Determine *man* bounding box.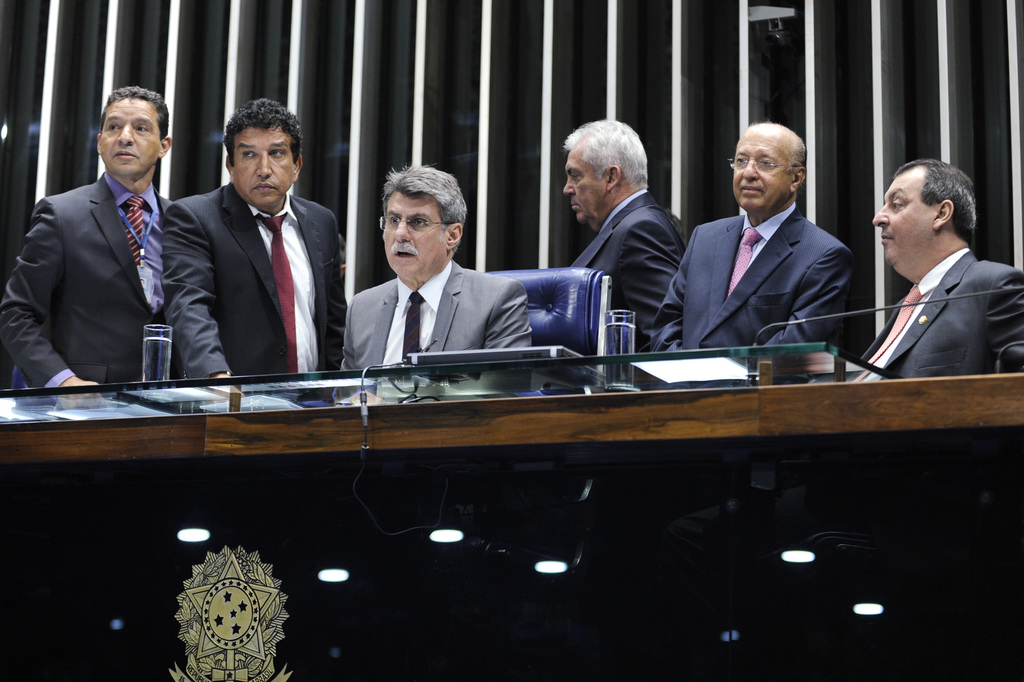
Determined: [x1=567, y1=117, x2=669, y2=346].
